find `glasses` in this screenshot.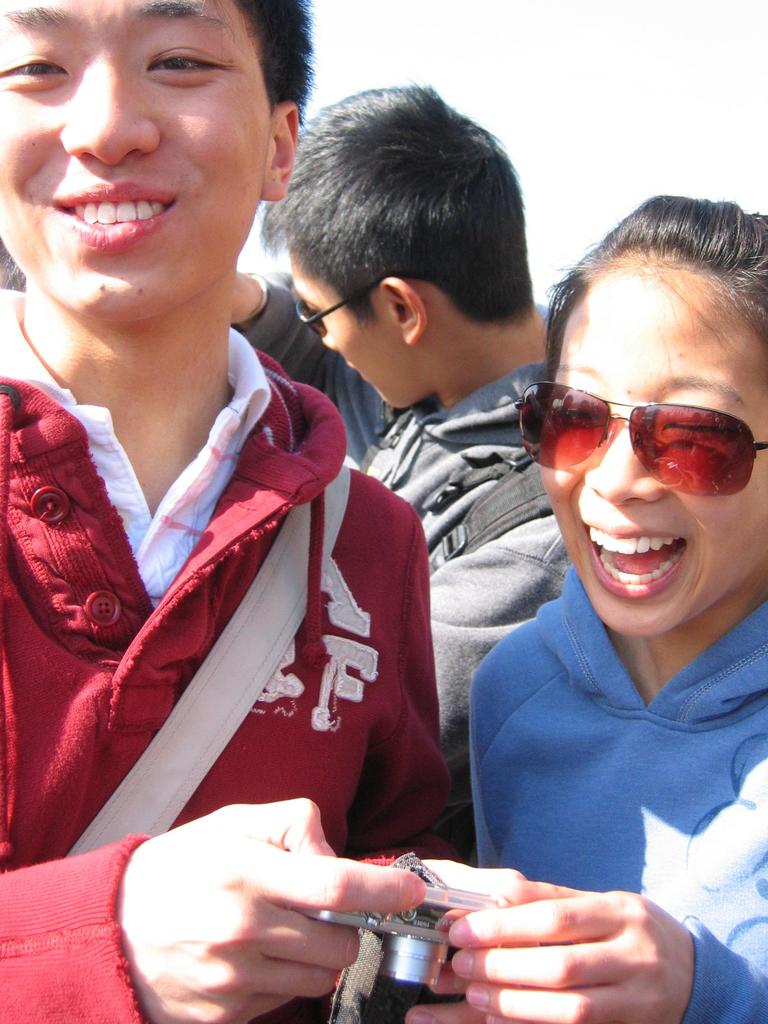
The bounding box for `glasses` is detection(515, 372, 767, 500).
